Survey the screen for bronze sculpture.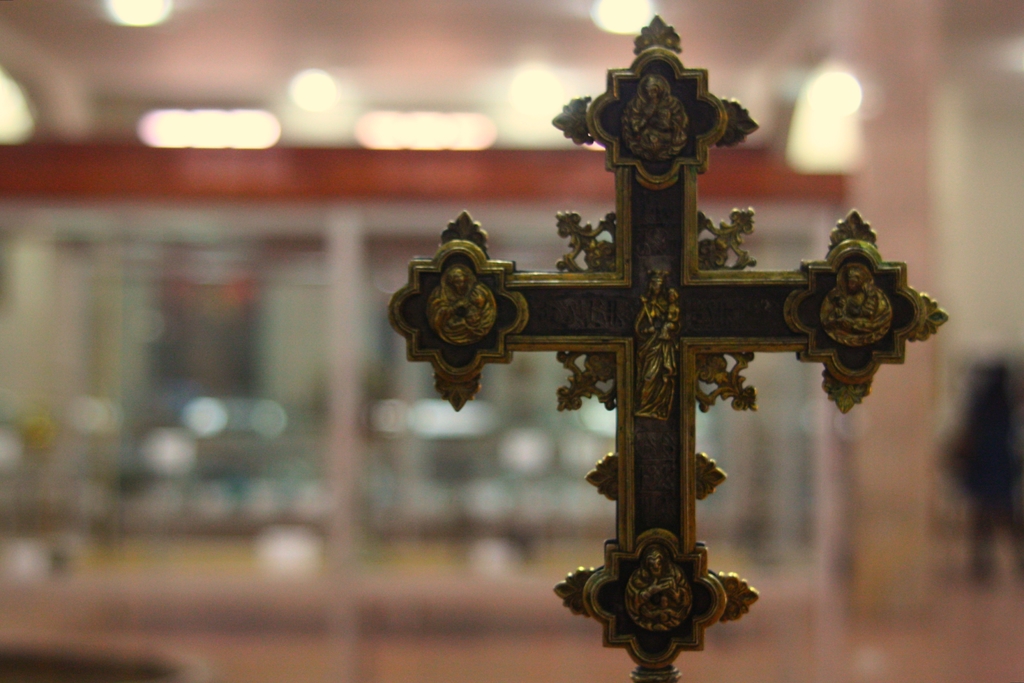
Survey found: <bbox>624, 550, 699, 641</bbox>.
